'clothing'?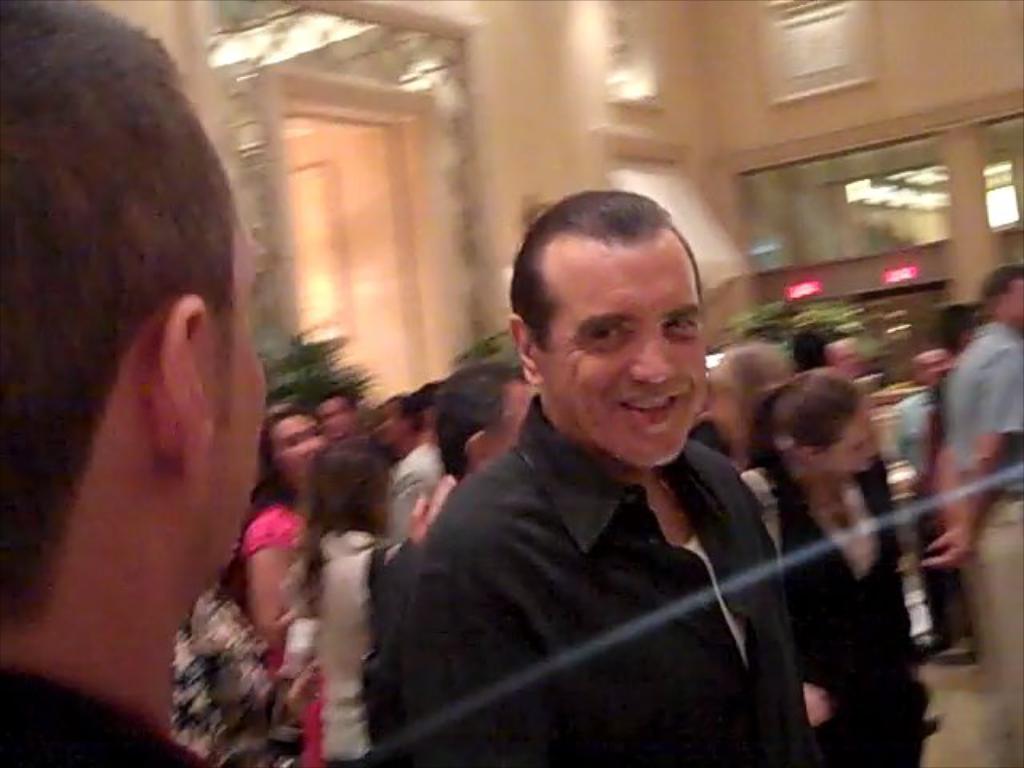
{"left": 942, "top": 315, "right": 1022, "bottom": 766}
